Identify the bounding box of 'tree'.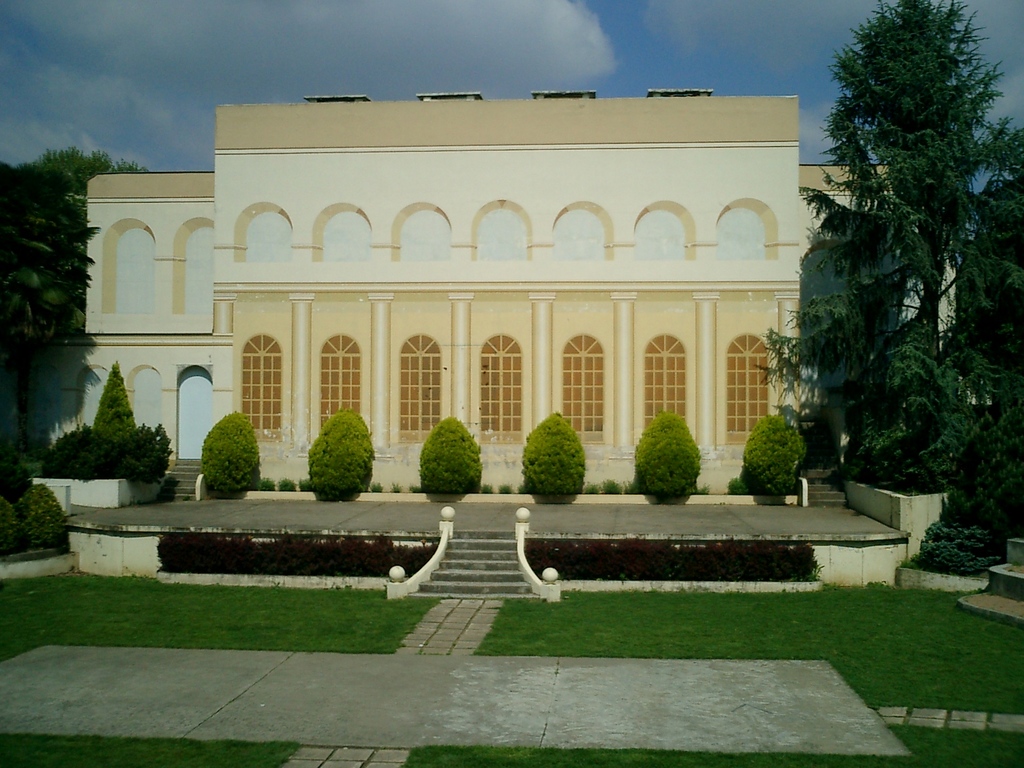
[820,0,1023,340].
